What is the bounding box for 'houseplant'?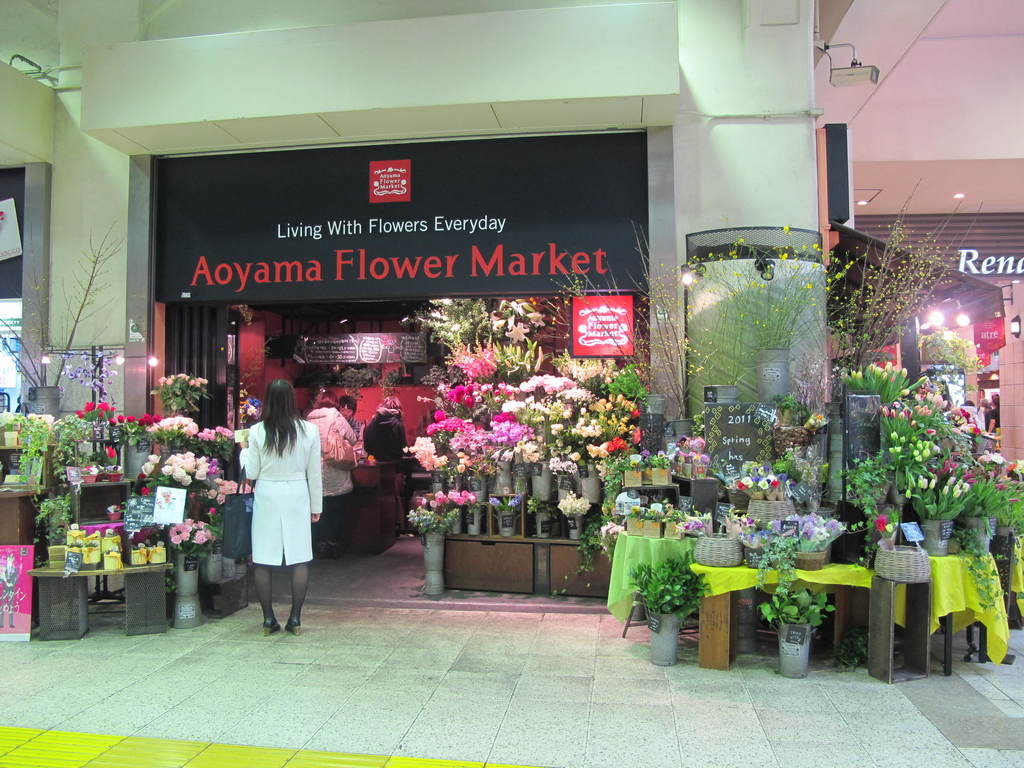
l=840, t=358, r=921, b=412.
